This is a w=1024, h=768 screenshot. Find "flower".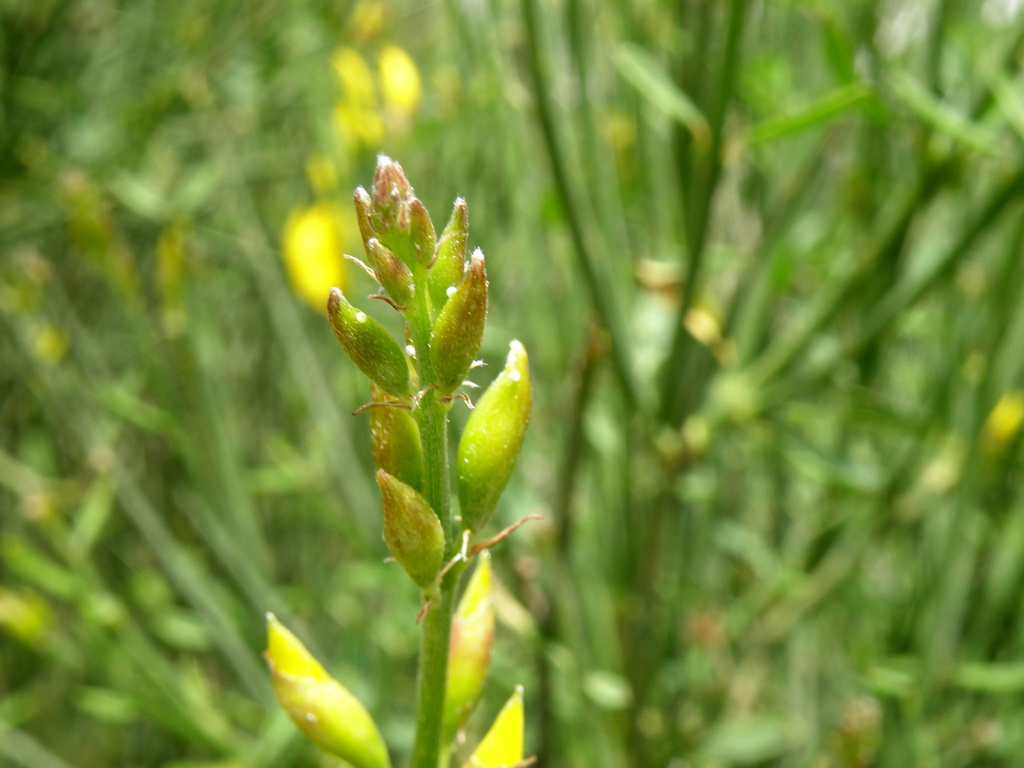
Bounding box: <region>307, 140, 540, 608</region>.
